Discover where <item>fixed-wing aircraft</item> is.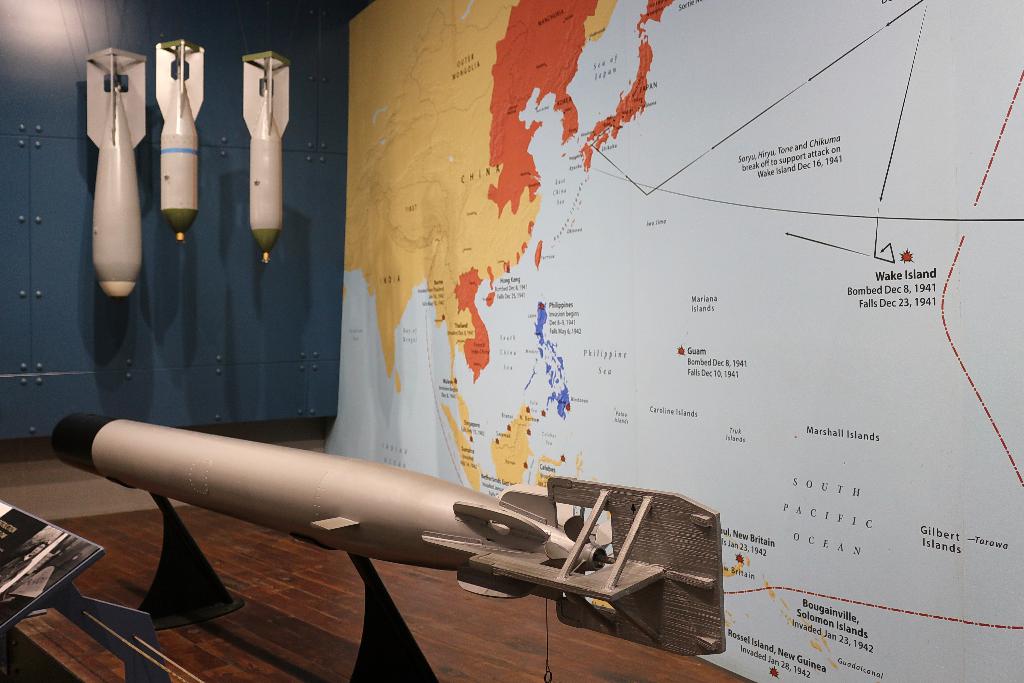
Discovered at Rect(93, 42, 147, 300).
